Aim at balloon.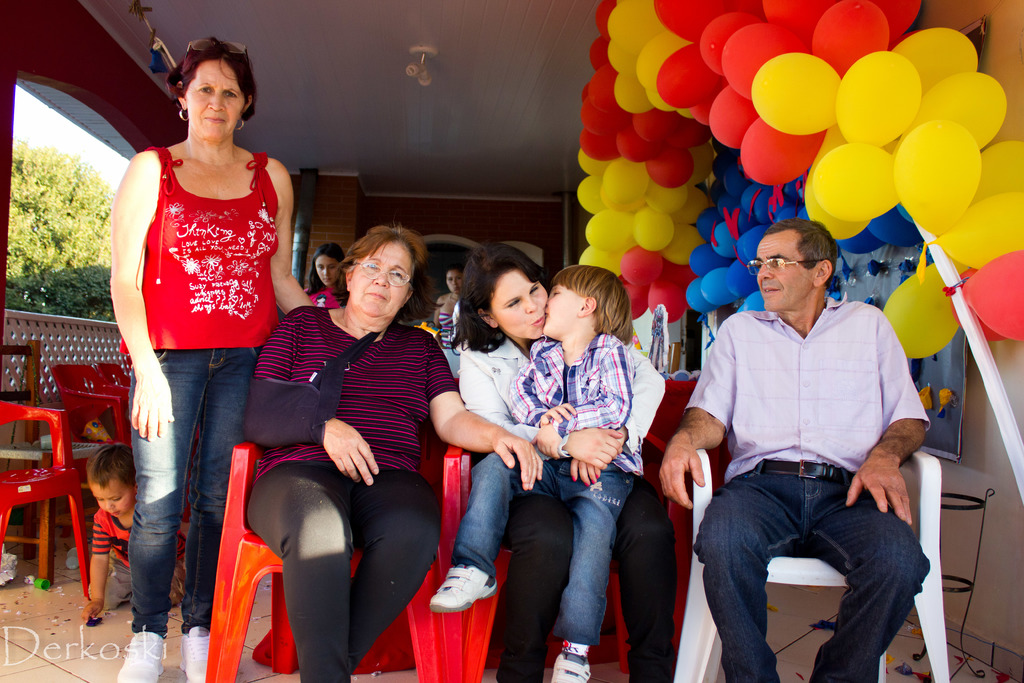
Aimed at [875,0,927,38].
